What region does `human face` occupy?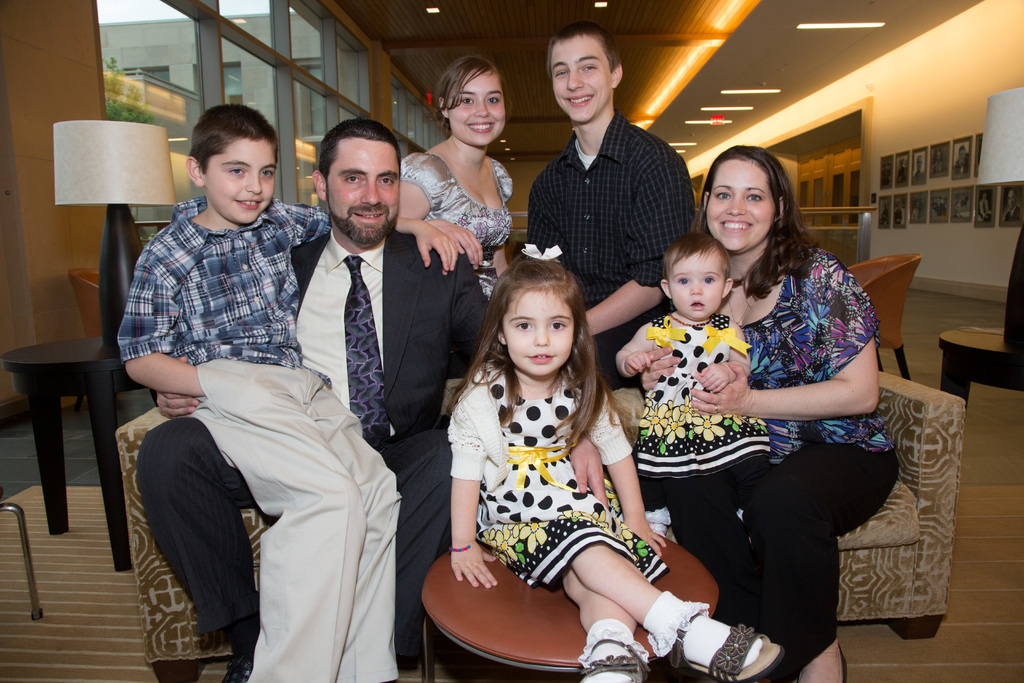
666:255:725:315.
